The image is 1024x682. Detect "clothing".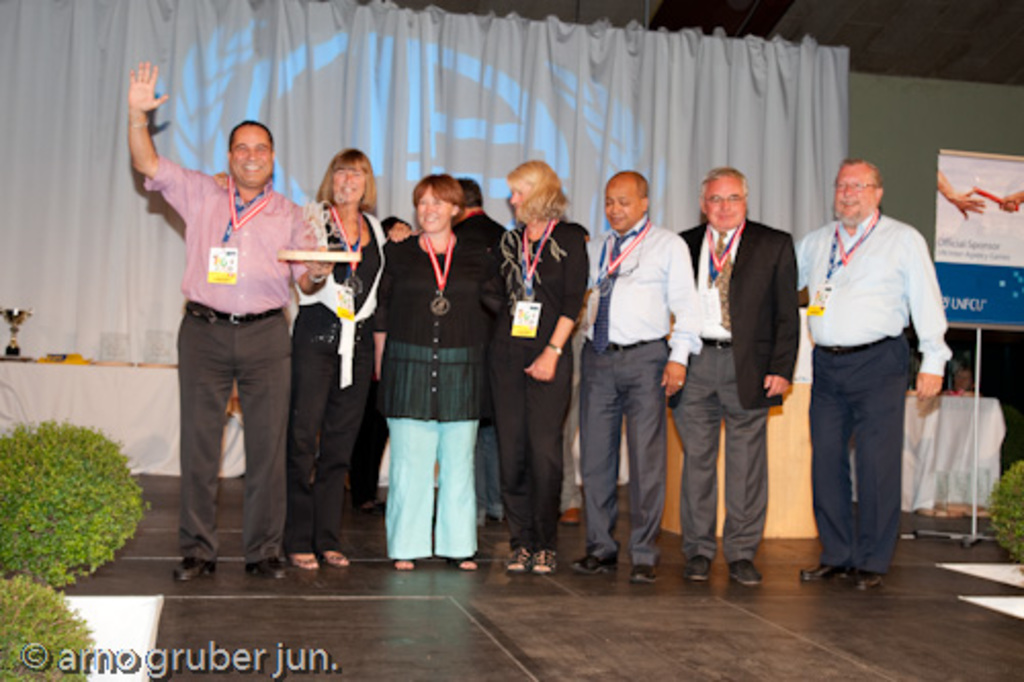
Detection: [x1=801, y1=158, x2=938, y2=586].
